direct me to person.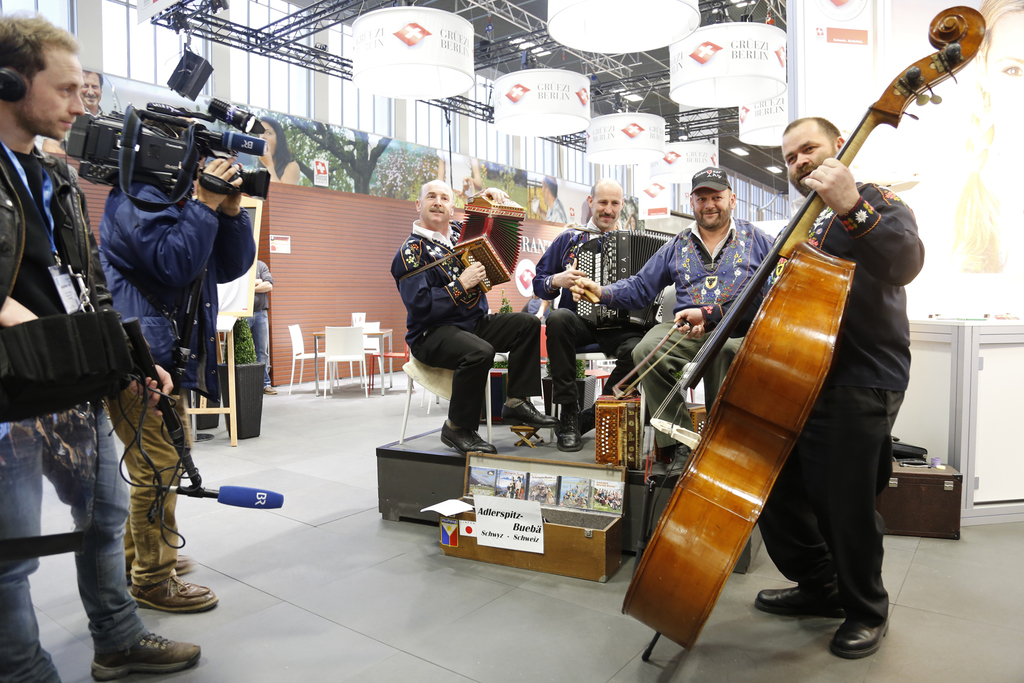
Direction: 388/178/562/454.
